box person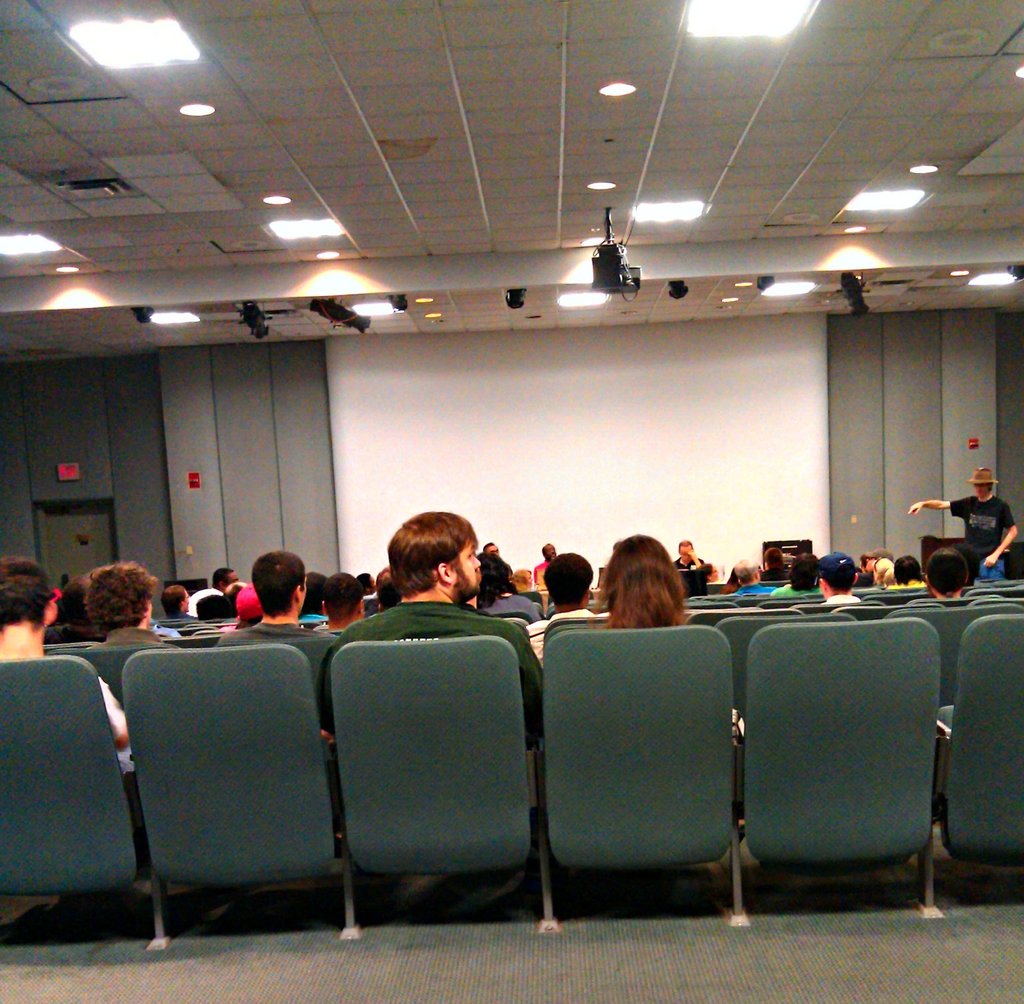
l=178, t=596, r=241, b=629
